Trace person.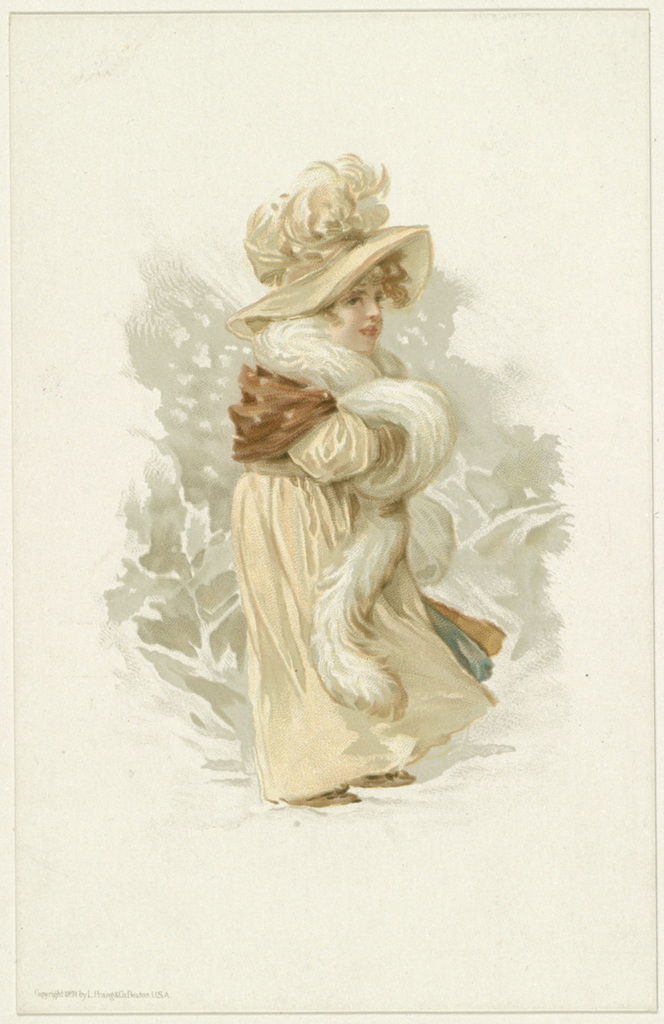
Traced to pyautogui.locateOnScreen(194, 124, 524, 842).
